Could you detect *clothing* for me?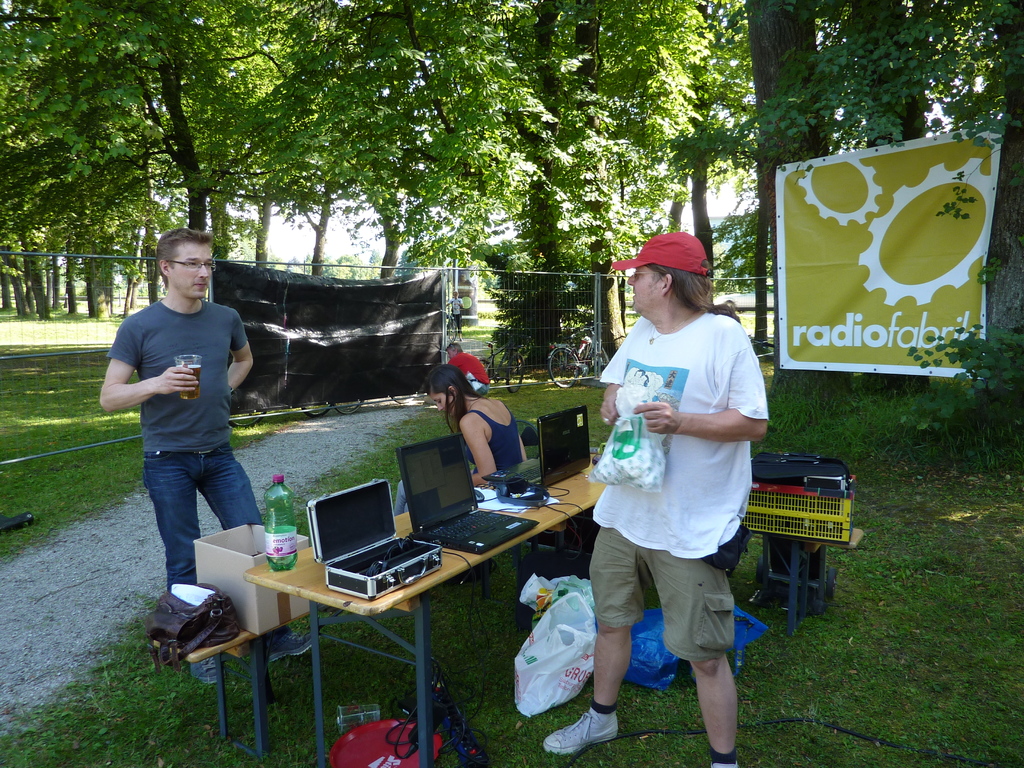
Detection result: bbox(98, 294, 265, 586).
